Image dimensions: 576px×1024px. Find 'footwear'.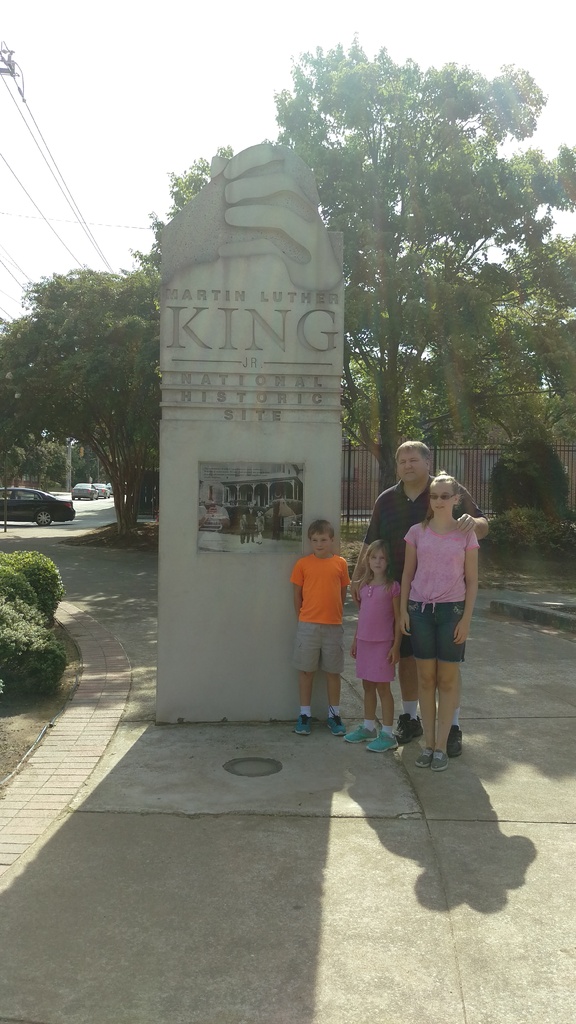
Rect(392, 712, 424, 744).
